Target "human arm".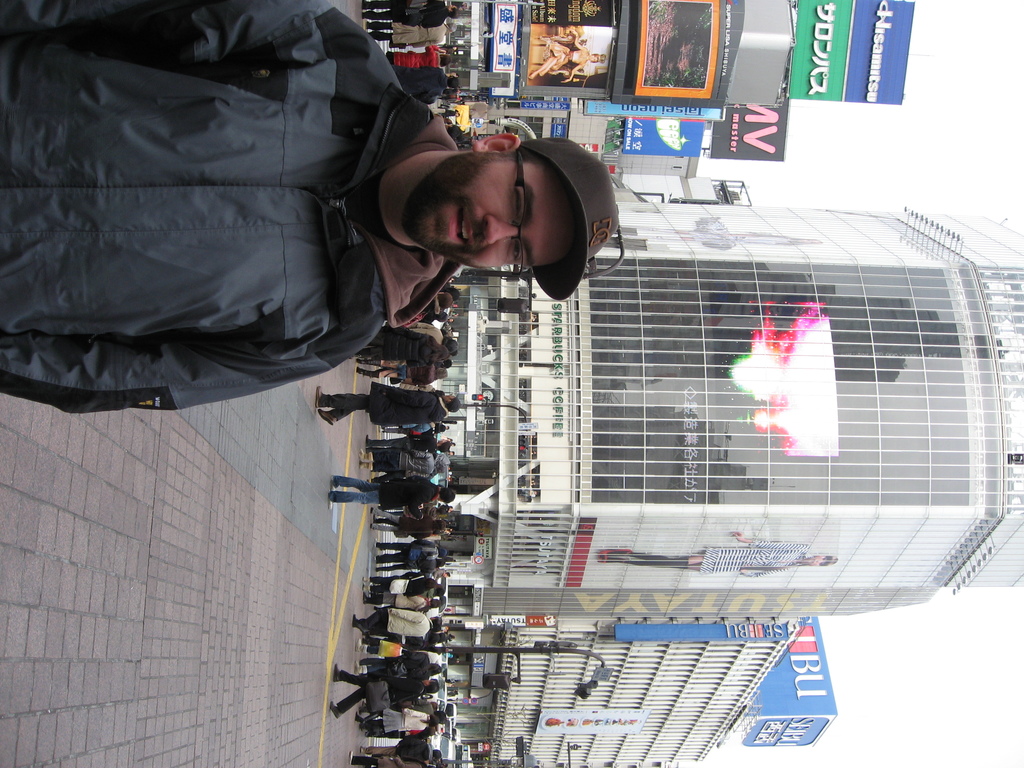
Target region: (left=405, top=589, right=434, bottom=600).
